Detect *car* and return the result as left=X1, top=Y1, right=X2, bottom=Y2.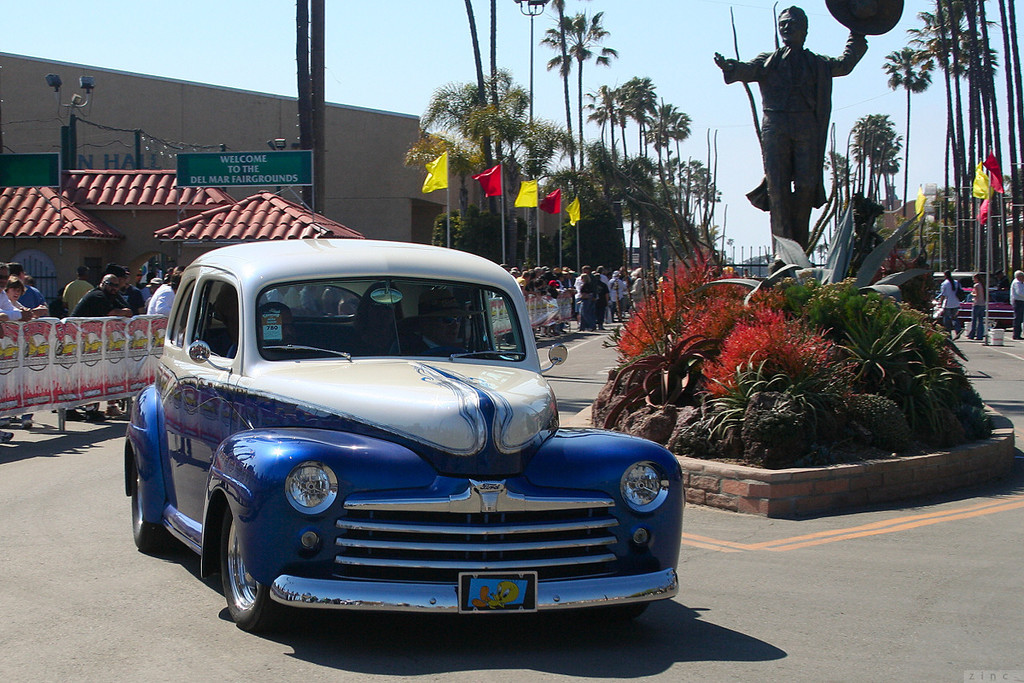
left=934, top=268, right=1002, bottom=300.
